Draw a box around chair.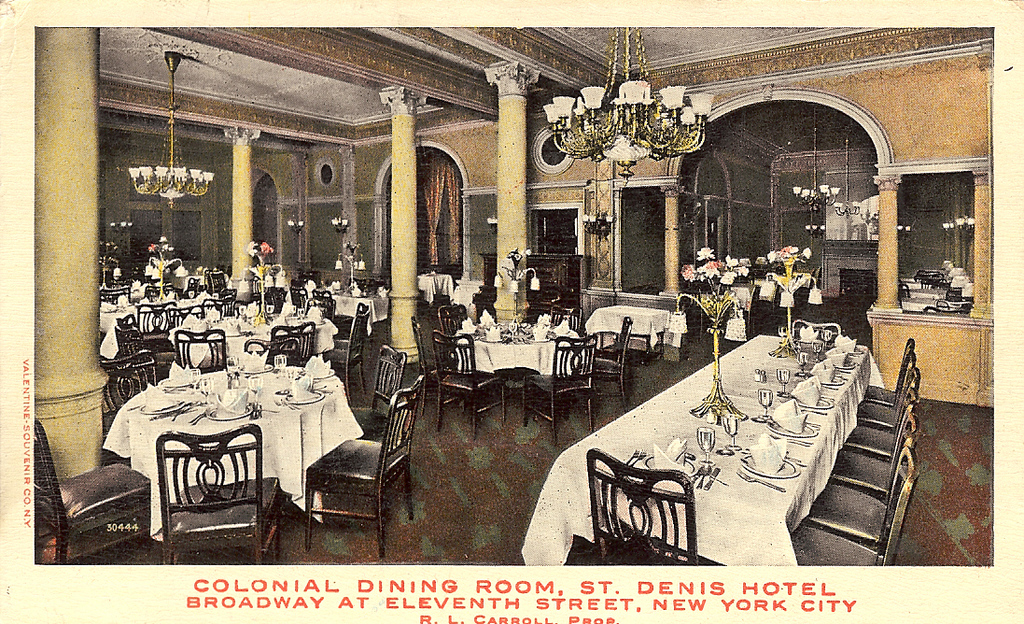
{"x1": 591, "y1": 311, "x2": 628, "y2": 405}.
